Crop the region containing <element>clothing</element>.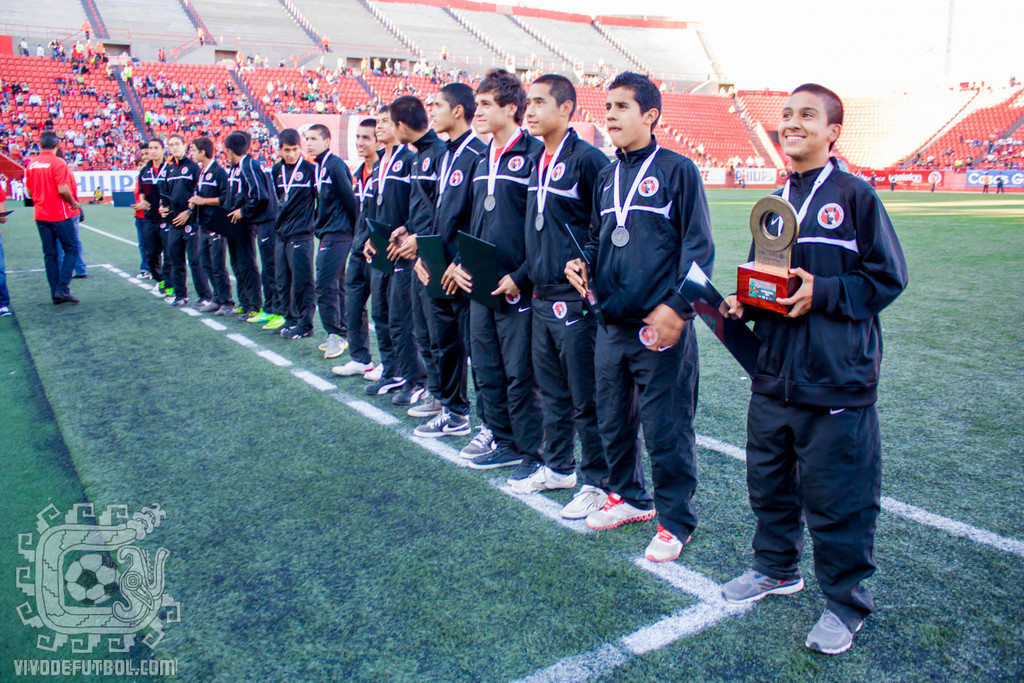
Crop region: <box>190,159,232,300</box>.
